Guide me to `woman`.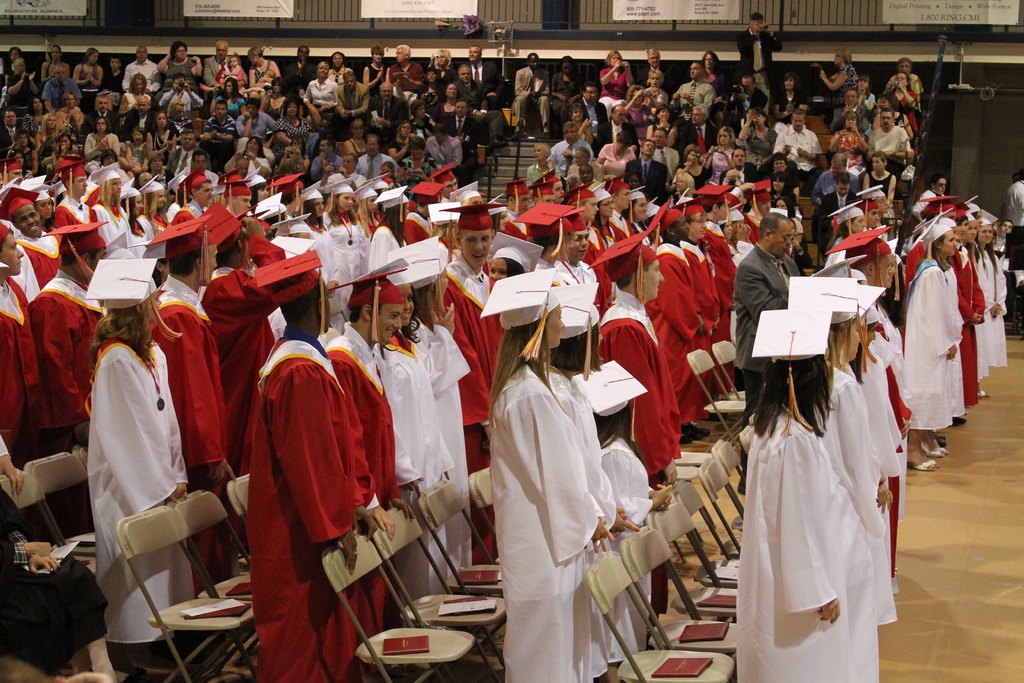
Guidance: l=42, t=42, r=72, b=88.
